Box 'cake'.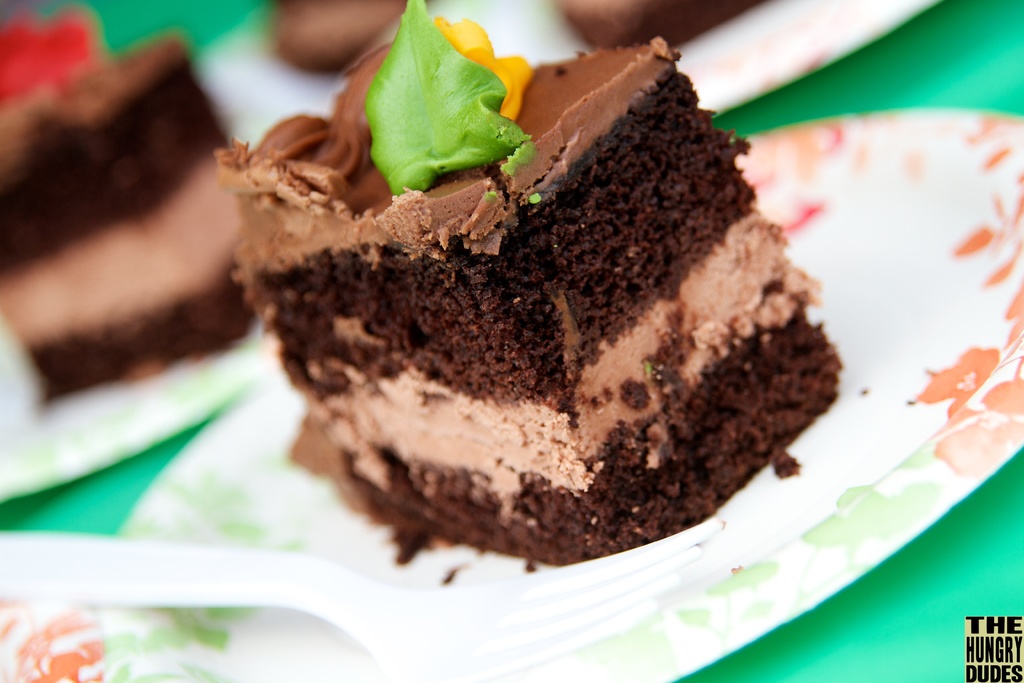
551:0:767:45.
